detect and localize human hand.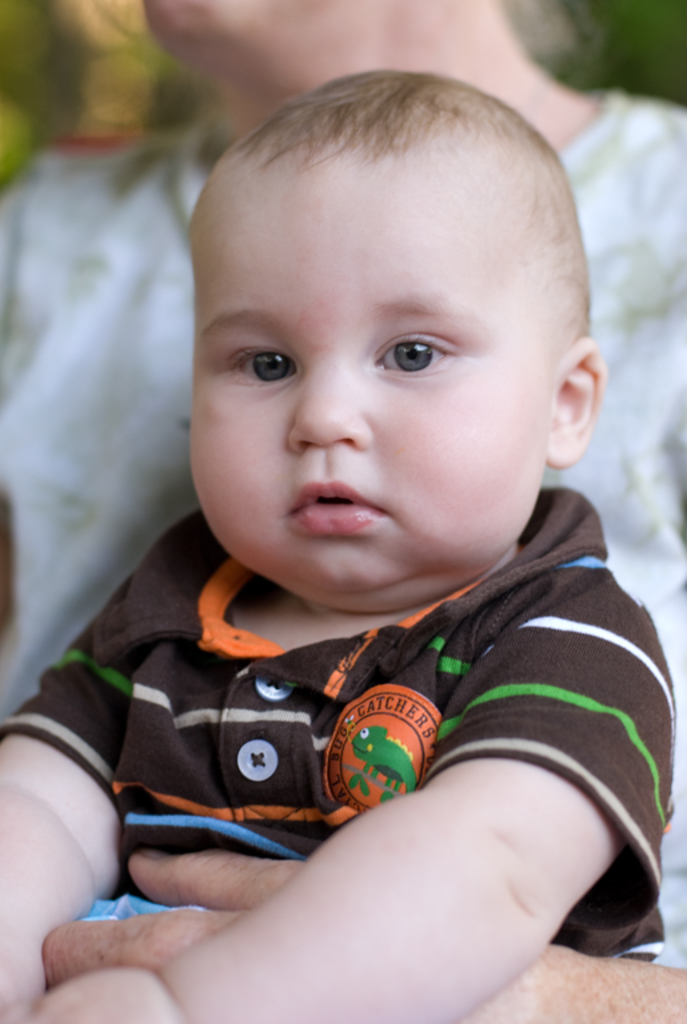
Localized at 35/964/192/1023.
